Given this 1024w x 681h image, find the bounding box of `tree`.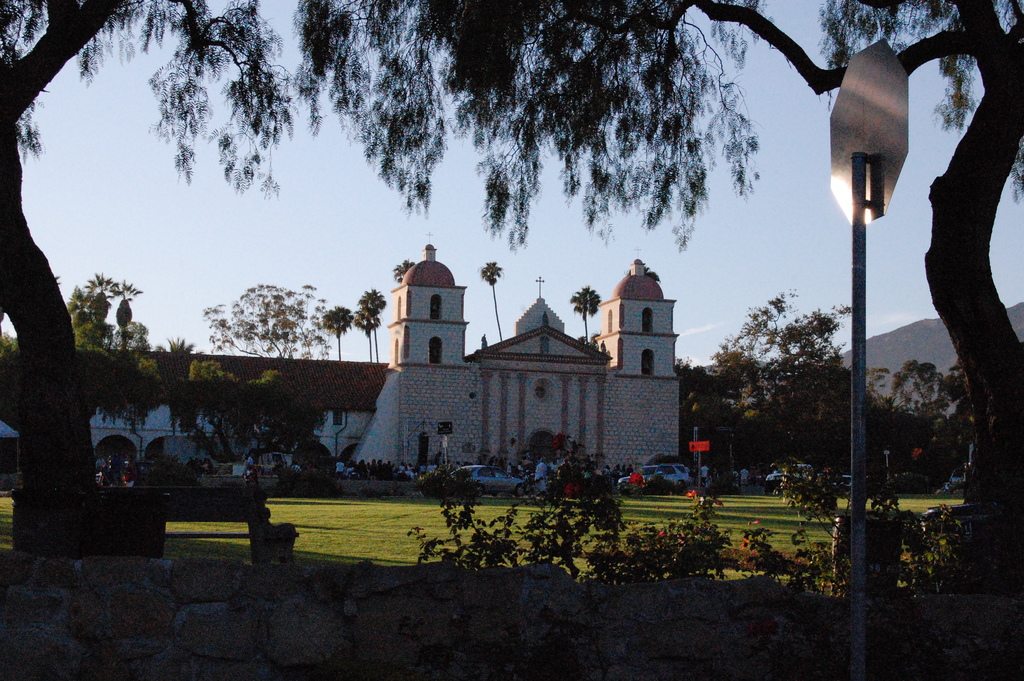
{"x1": 392, "y1": 256, "x2": 412, "y2": 277}.
